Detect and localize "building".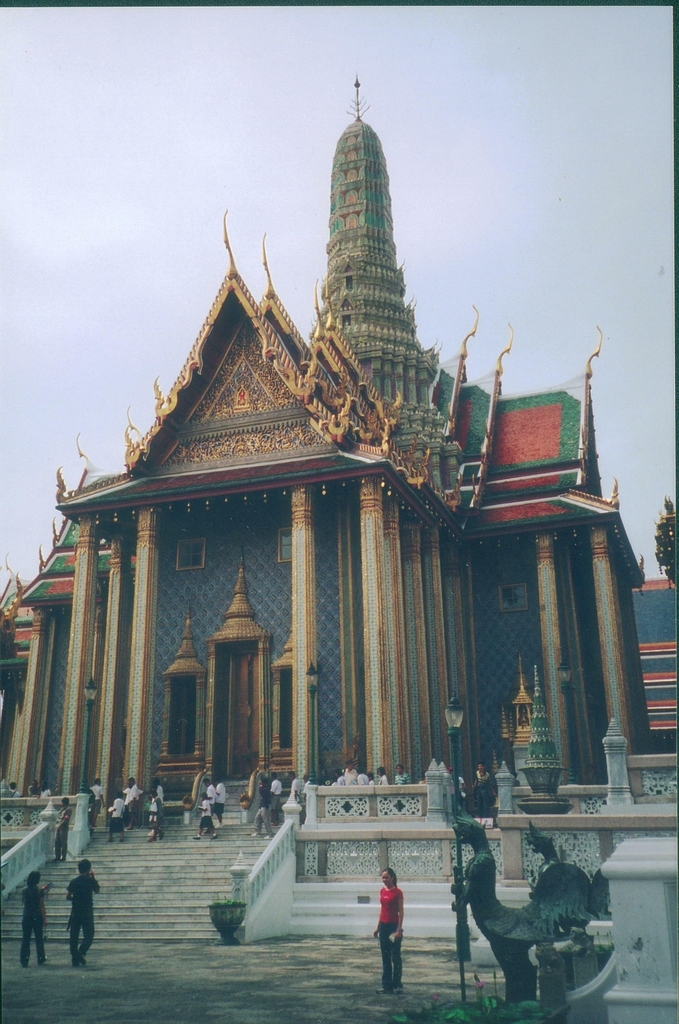
Localized at {"left": 0, "top": 74, "right": 678, "bottom": 953}.
